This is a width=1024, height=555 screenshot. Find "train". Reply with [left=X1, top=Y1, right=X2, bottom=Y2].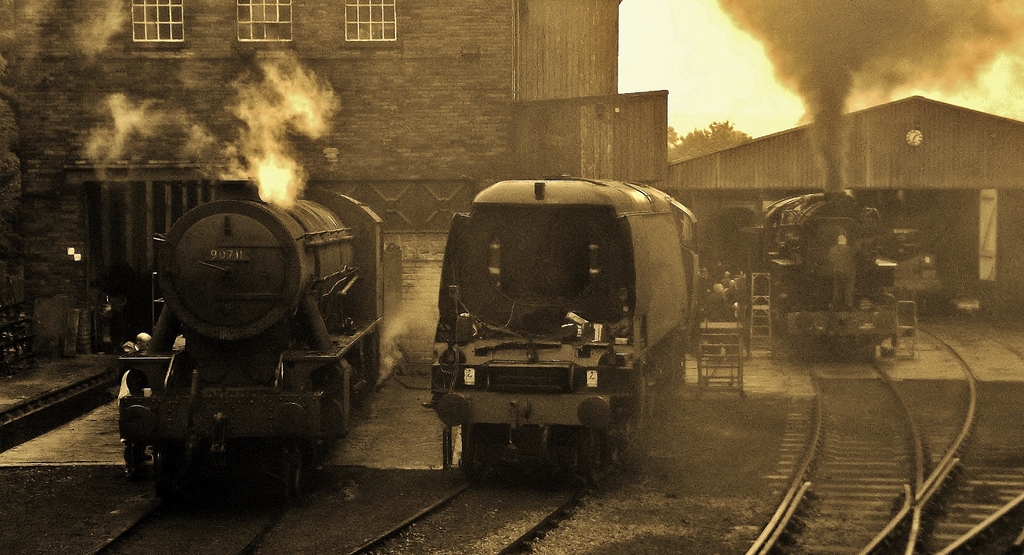
[left=425, top=176, right=699, bottom=477].
